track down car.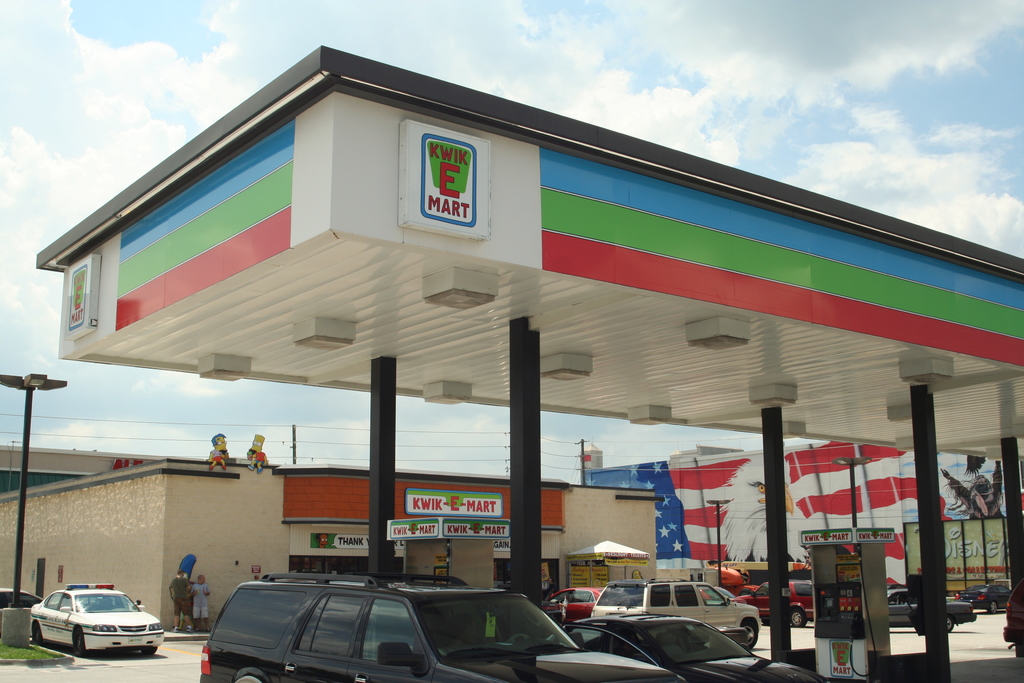
Tracked to (left=887, top=588, right=977, bottom=631).
